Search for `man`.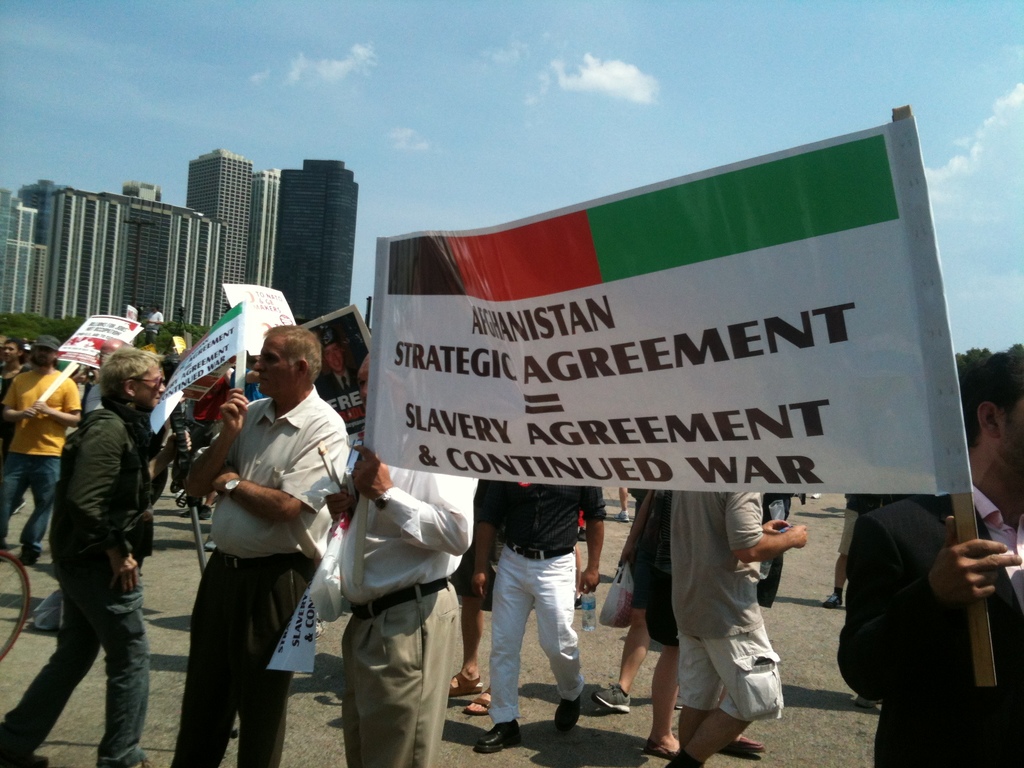
Found at [664, 492, 813, 767].
